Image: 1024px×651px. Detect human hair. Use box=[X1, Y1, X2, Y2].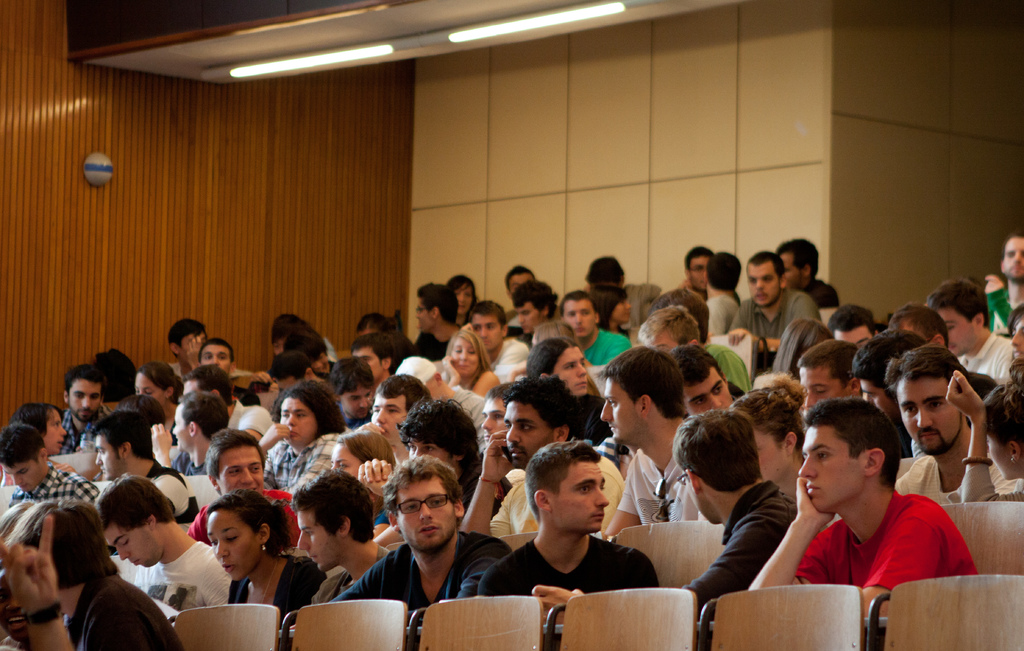
box=[441, 328, 492, 371].
